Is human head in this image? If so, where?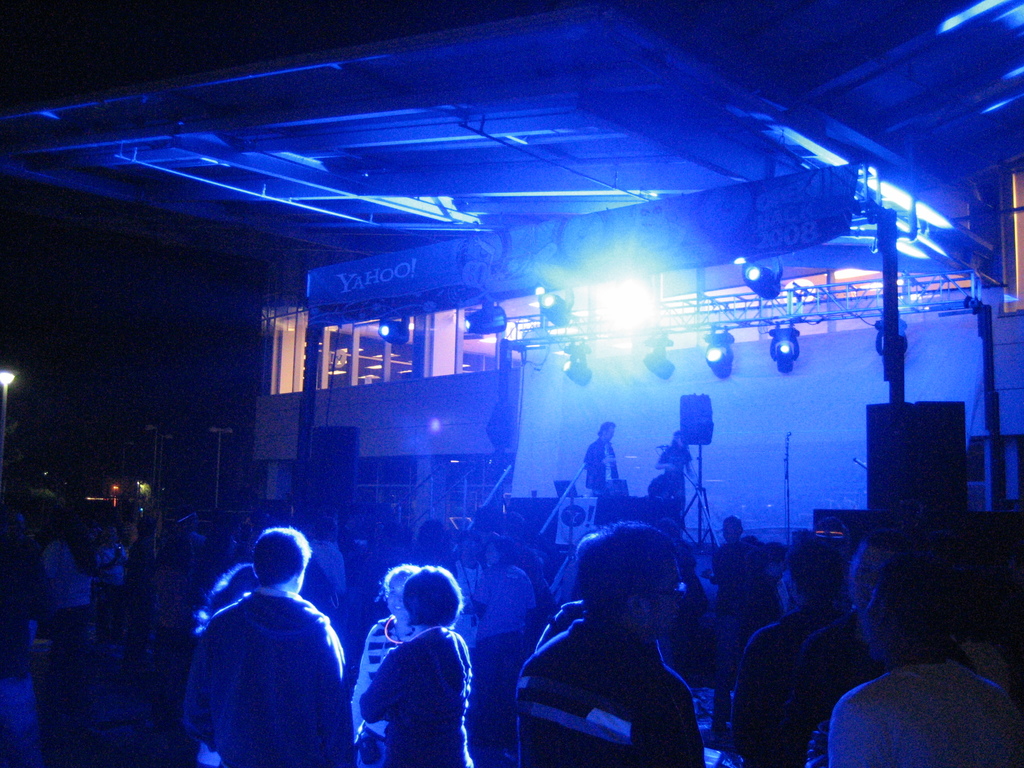
Yes, at (863, 559, 956, 665).
